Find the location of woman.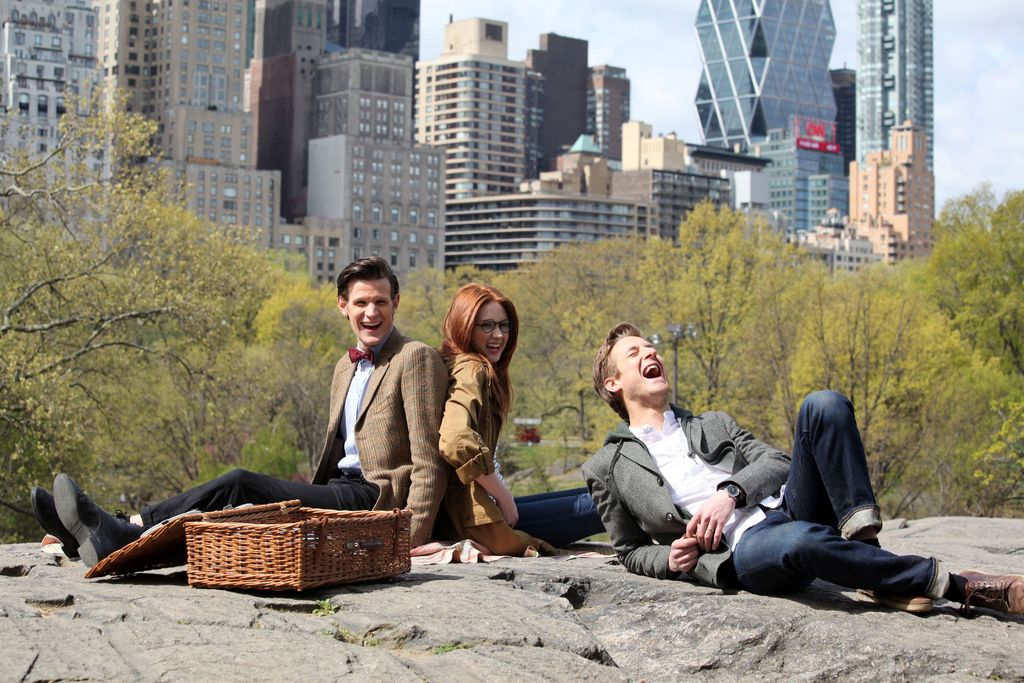
Location: detection(438, 292, 608, 557).
